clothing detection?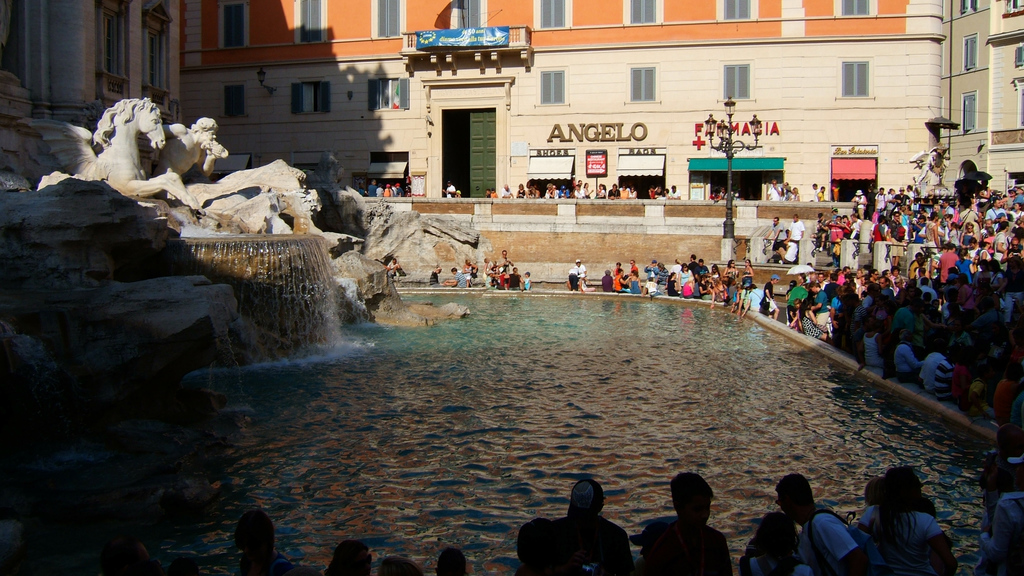
394 184 403 198
